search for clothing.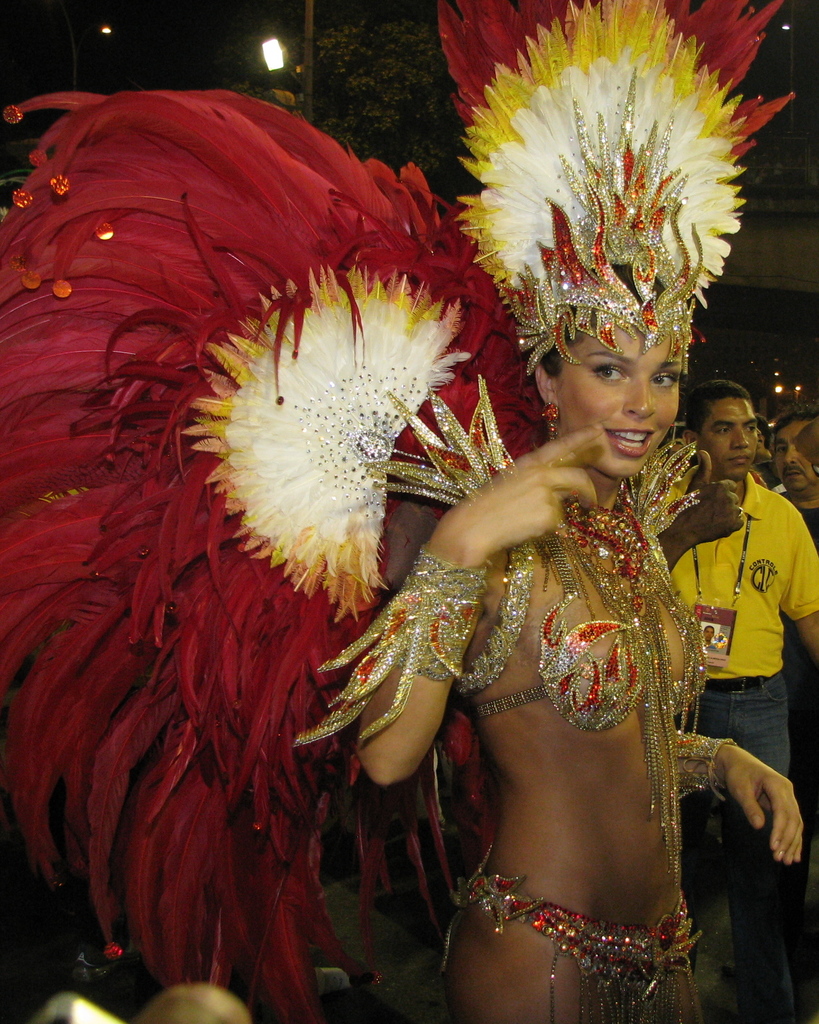
Found at <region>435, 849, 708, 1023</region>.
